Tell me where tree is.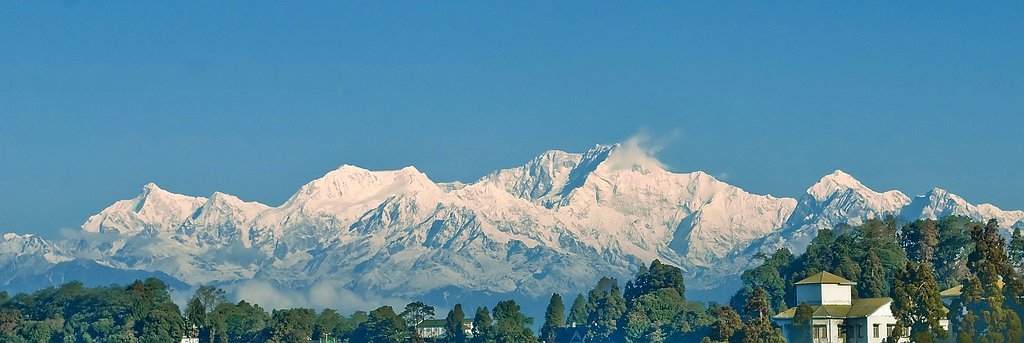
tree is at <bbox>445, 305, 473, 342</bbox>.
